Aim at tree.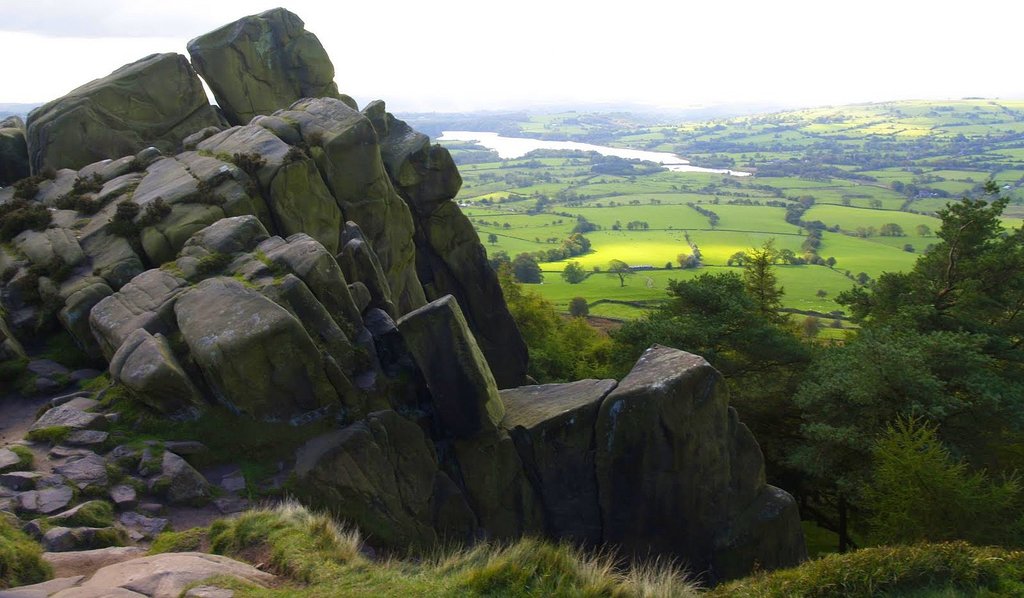
Aimed at [left=921, top=170, right=1014, bottom=330].
